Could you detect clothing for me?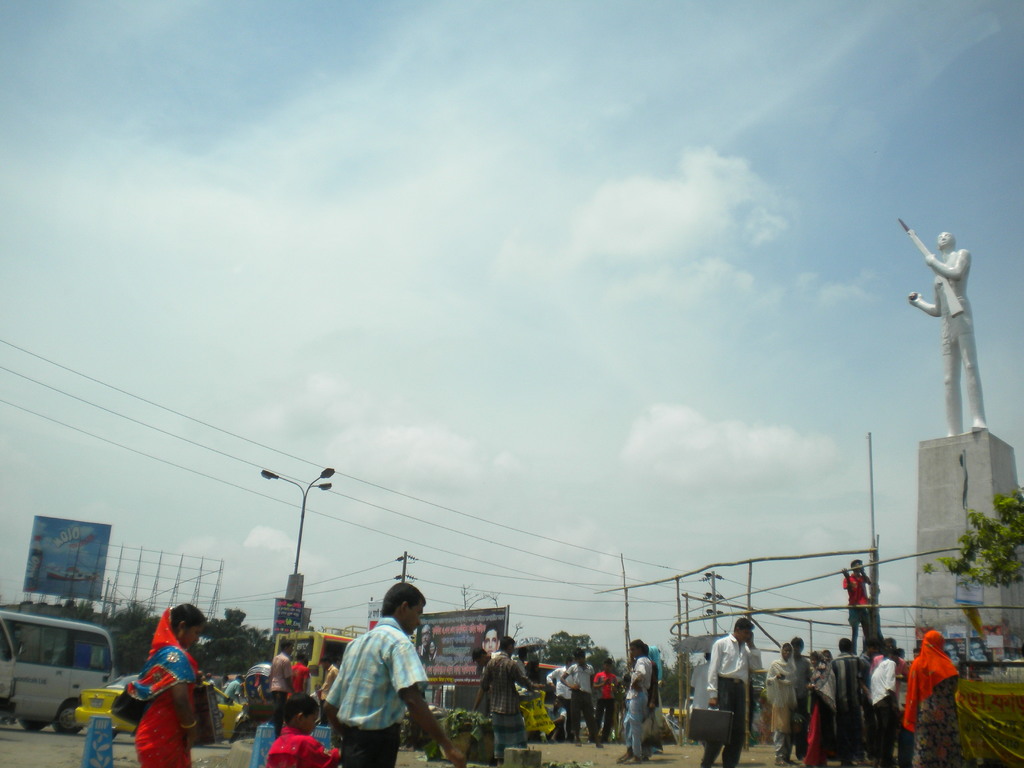
Detection result: <bbox>122, 602, 201, 767</bbox>.
